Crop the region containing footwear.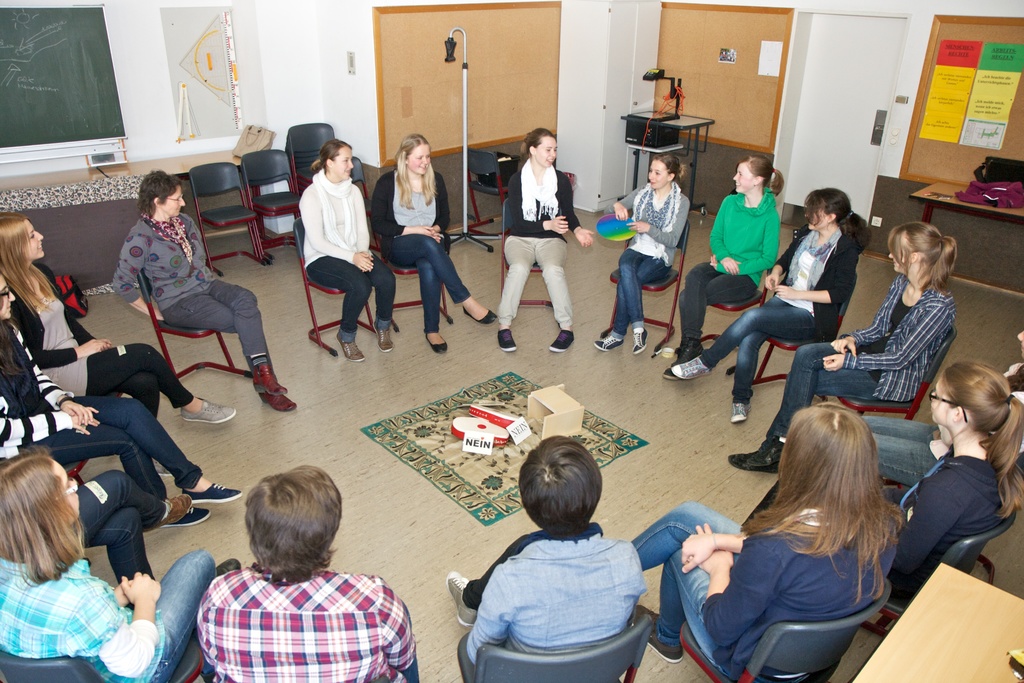
Crop region: (164, 490, 195, 525).
